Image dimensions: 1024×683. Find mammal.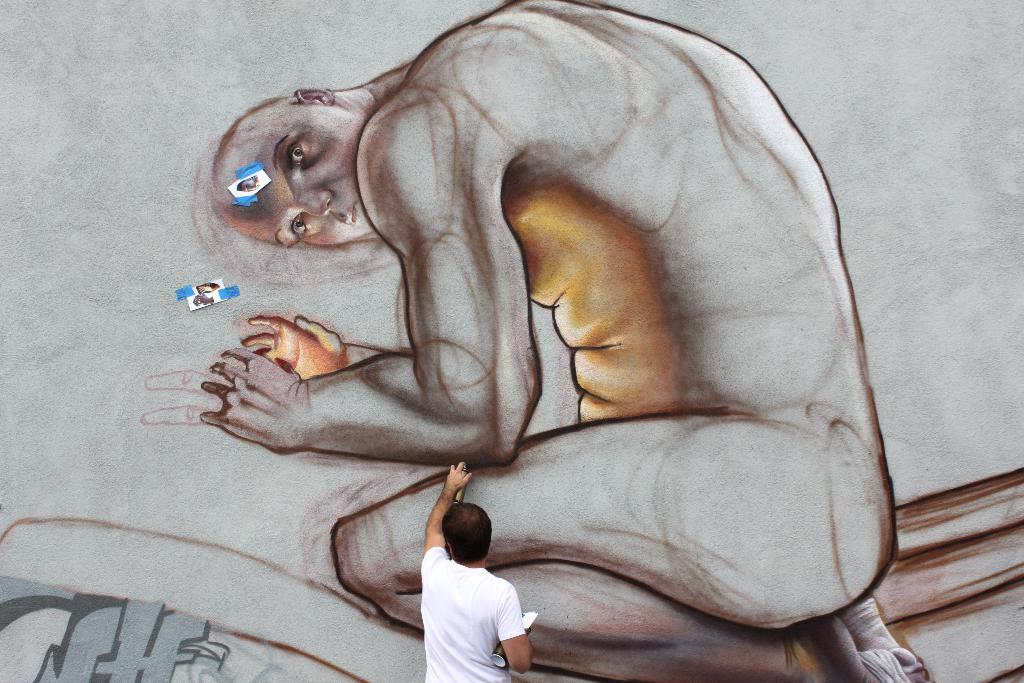
BBox(209, 0, 922, 682).
